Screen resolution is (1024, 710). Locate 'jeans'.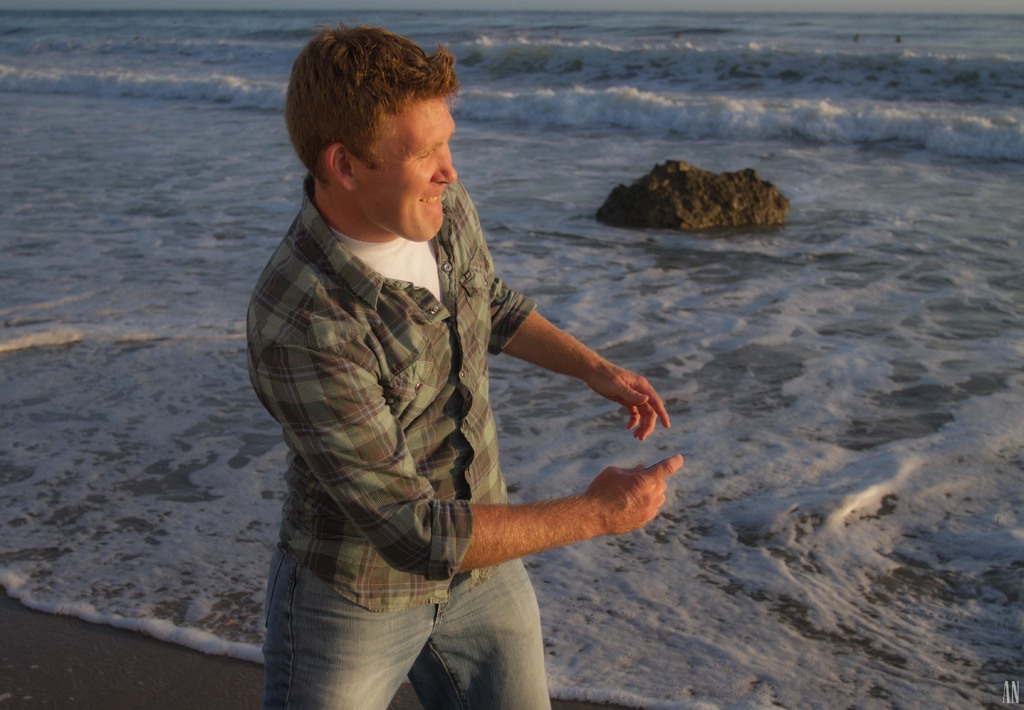
region(253, 554, 588, 701).
